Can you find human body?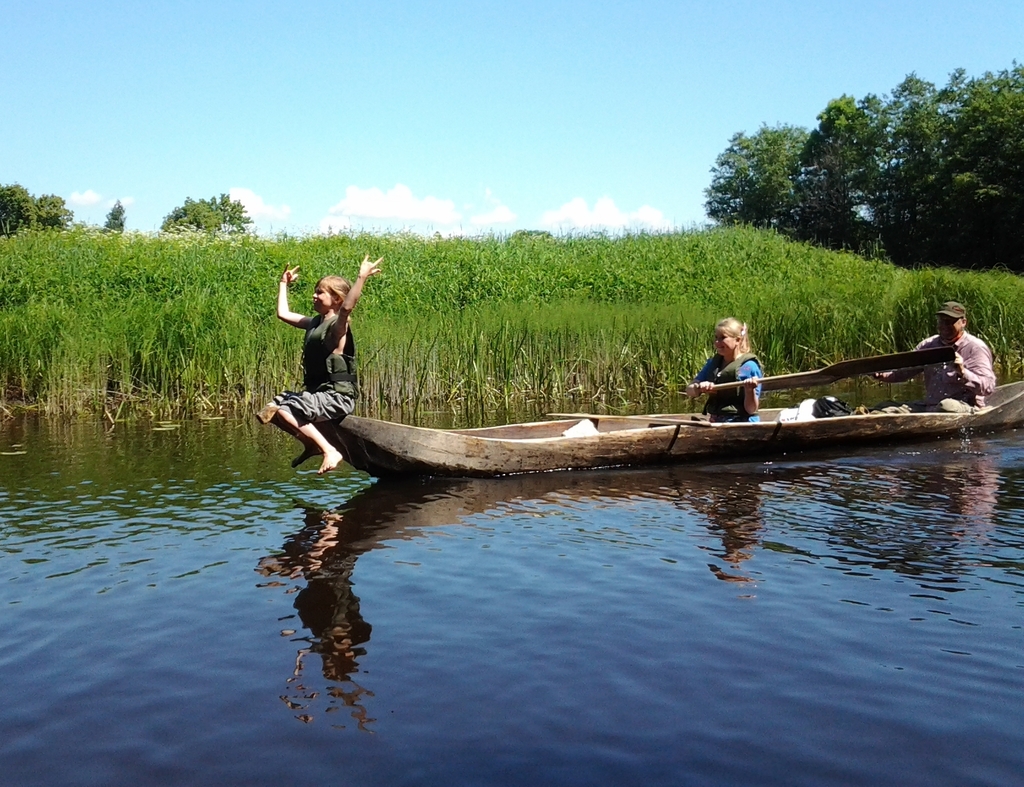
Yes, bounding box: rect(685, 318, 764, 424).
